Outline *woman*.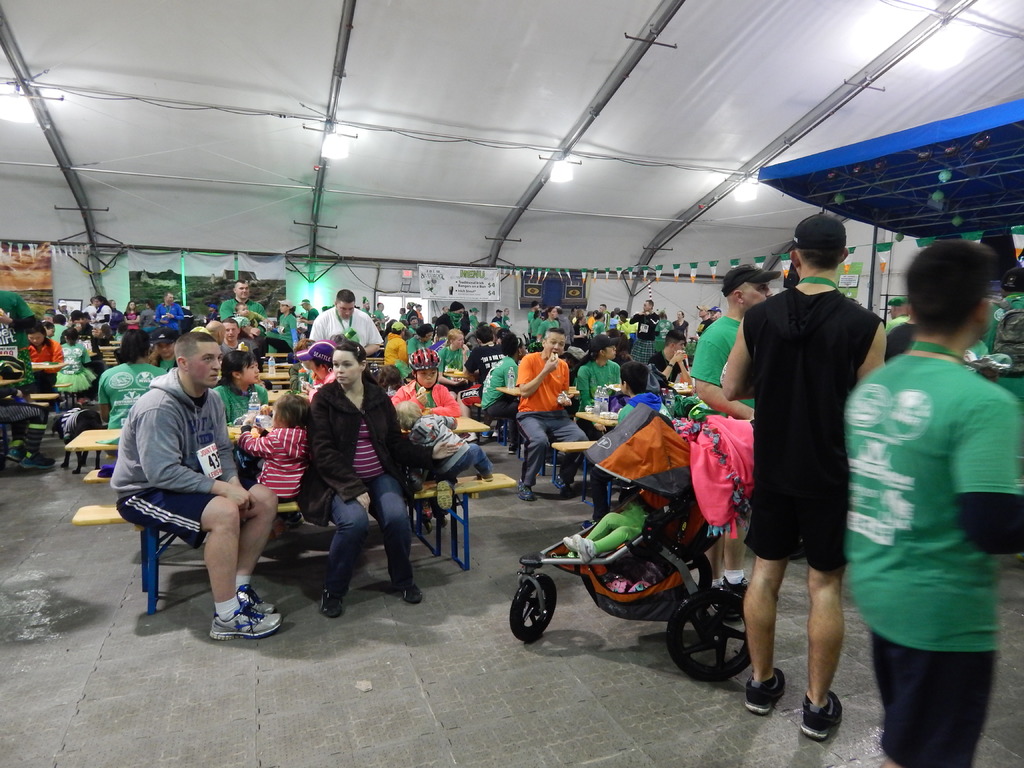
Outline: 571/314/594/345.
